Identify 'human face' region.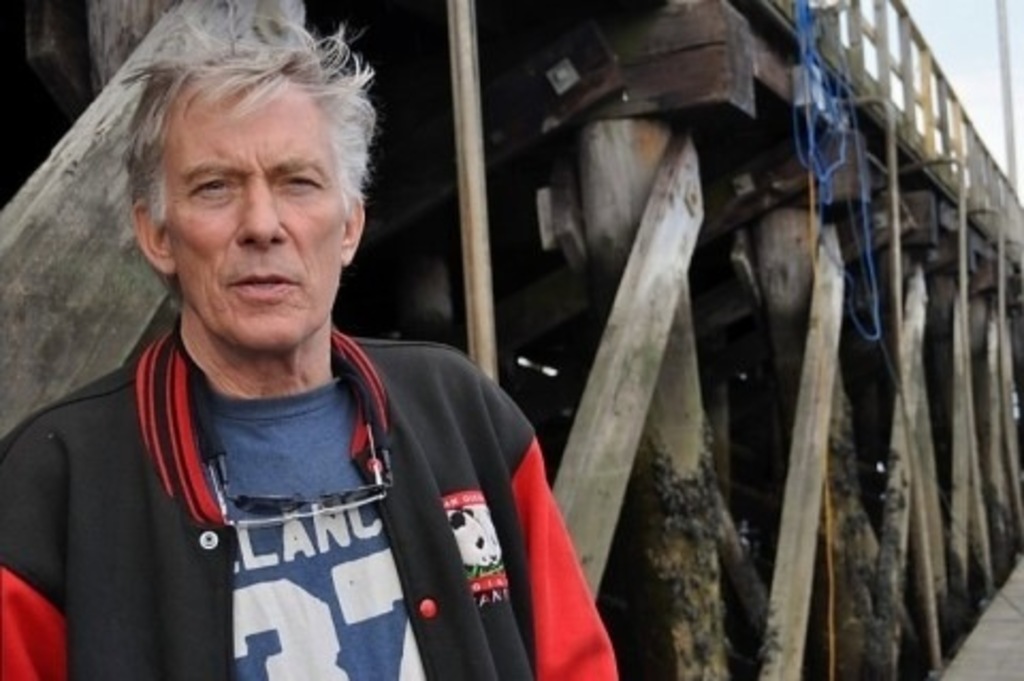
Region: bbox=[164, 81, 350, 348].
